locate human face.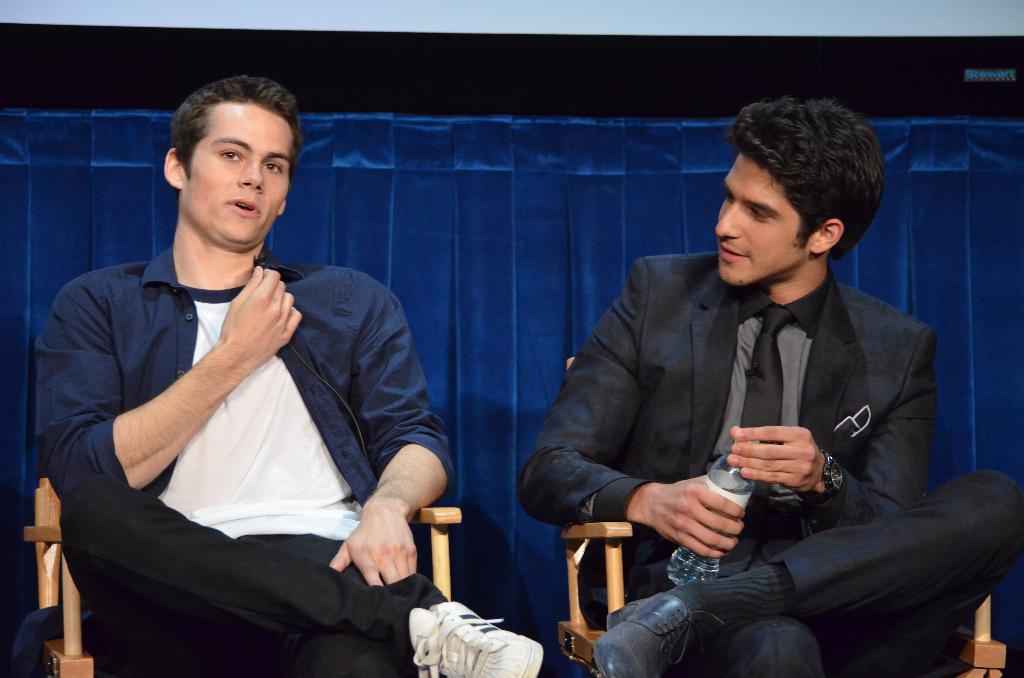
Bounding box: 716 149 805 285.
